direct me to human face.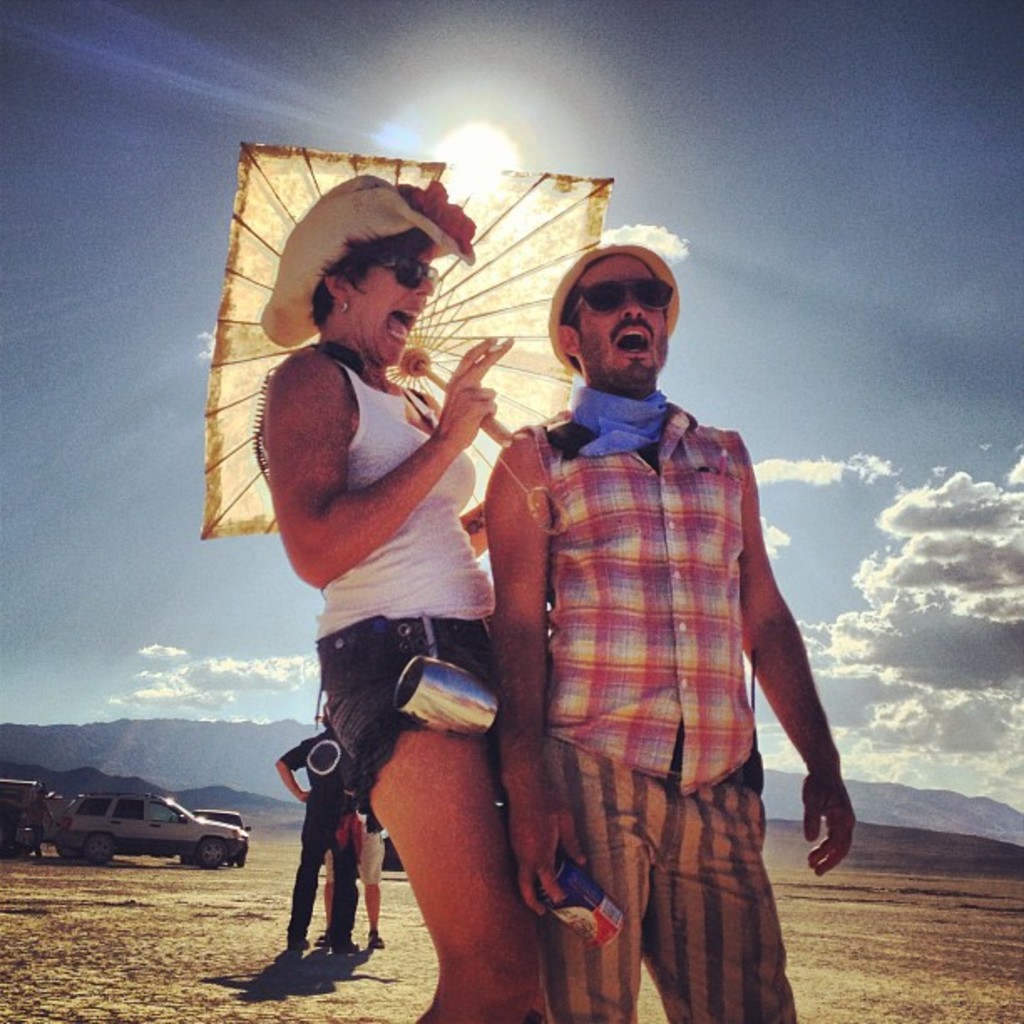
Direction: l=351, t=238, r=437, b=366.
